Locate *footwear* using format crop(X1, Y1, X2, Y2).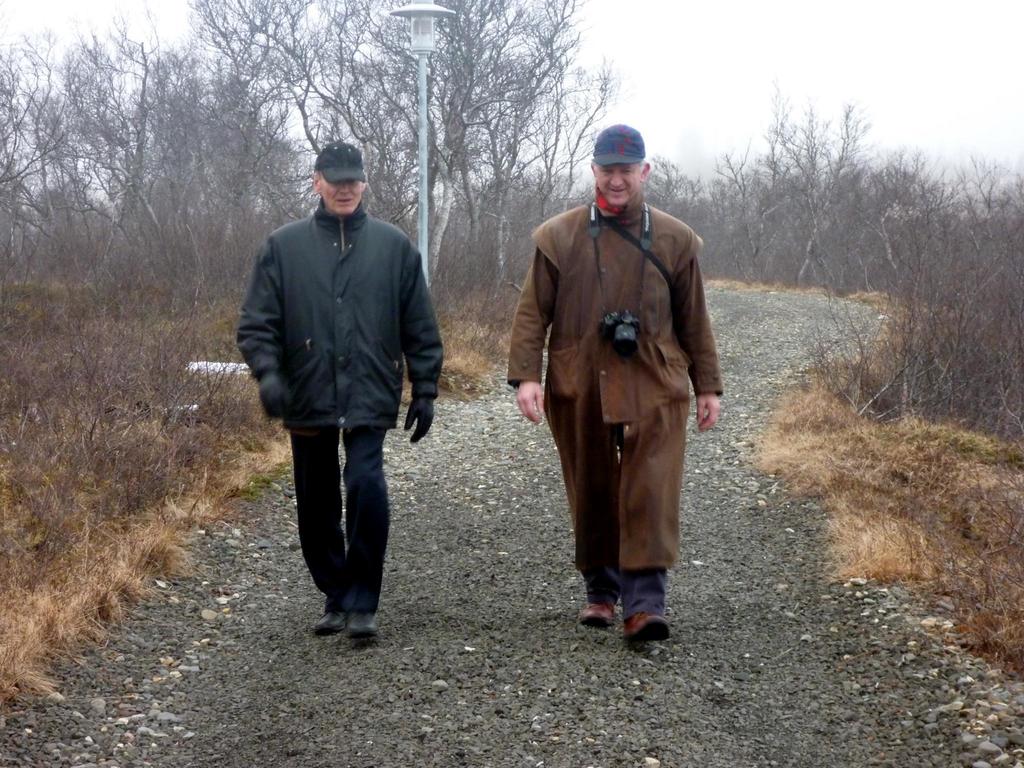
crop(624, 614, 676, 647).
